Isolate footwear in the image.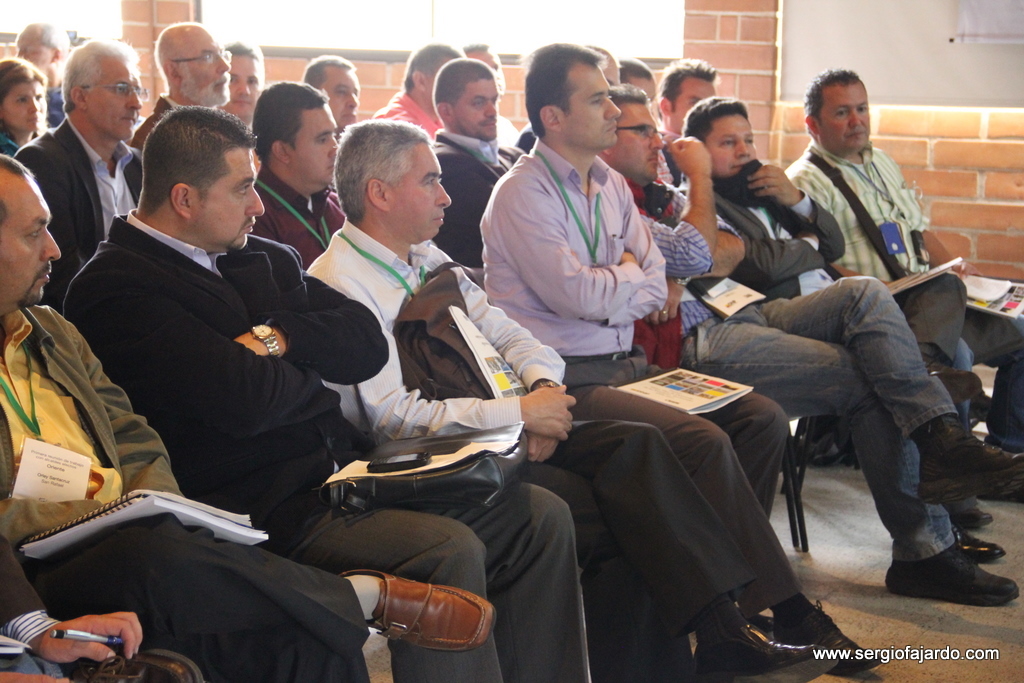
Isolated region: [959, 499, 1001, 544].
